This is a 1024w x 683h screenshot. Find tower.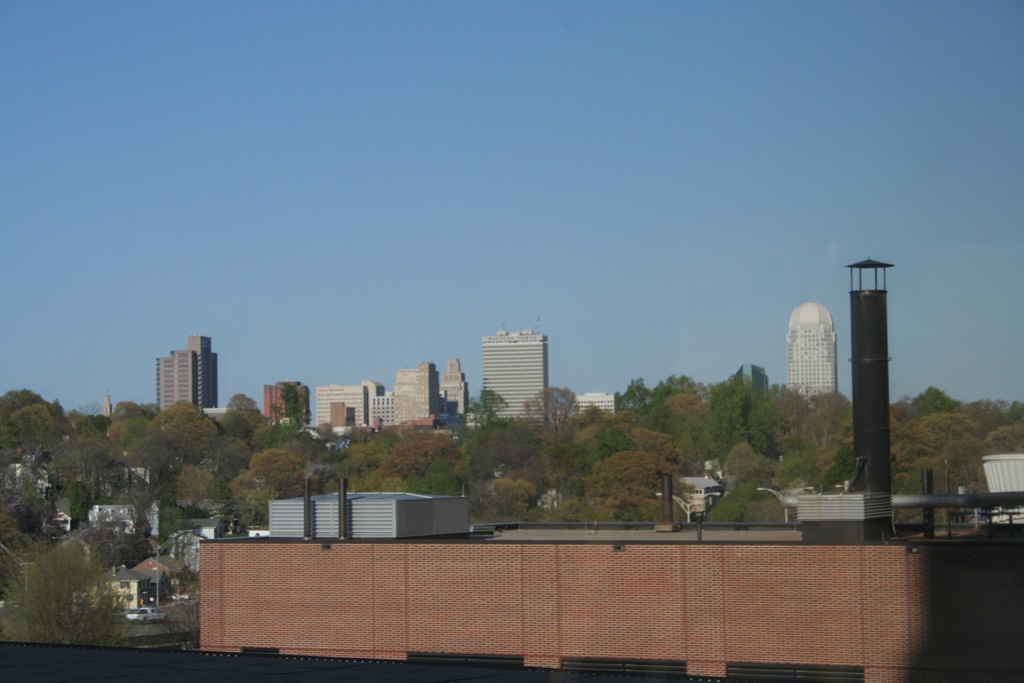
Bounding box: (389,363,431,431).
